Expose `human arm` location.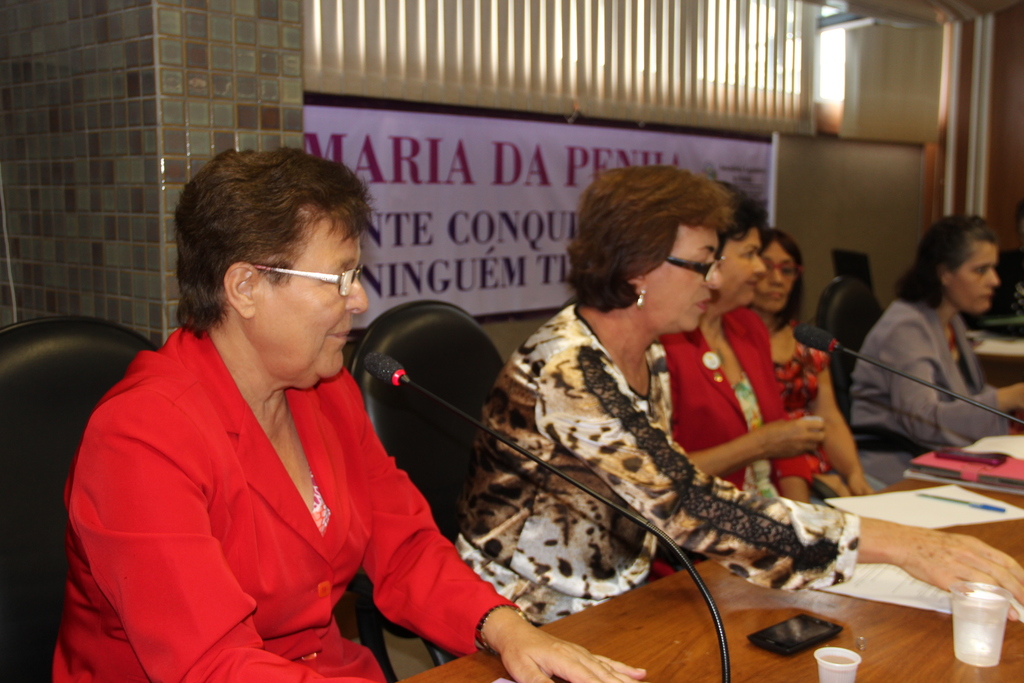
Exposed at <bbox>70, 426, 378, 682</bbox>.
